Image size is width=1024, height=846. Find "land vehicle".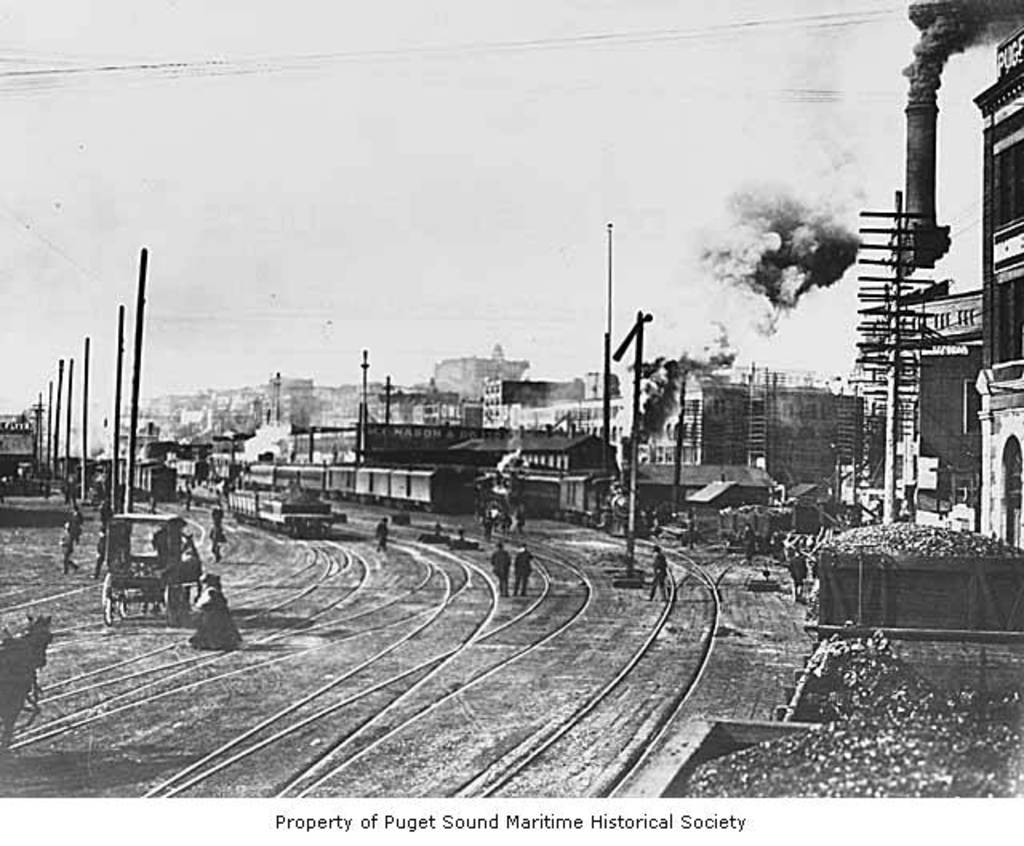
<box>238,486,339,534</box>.
